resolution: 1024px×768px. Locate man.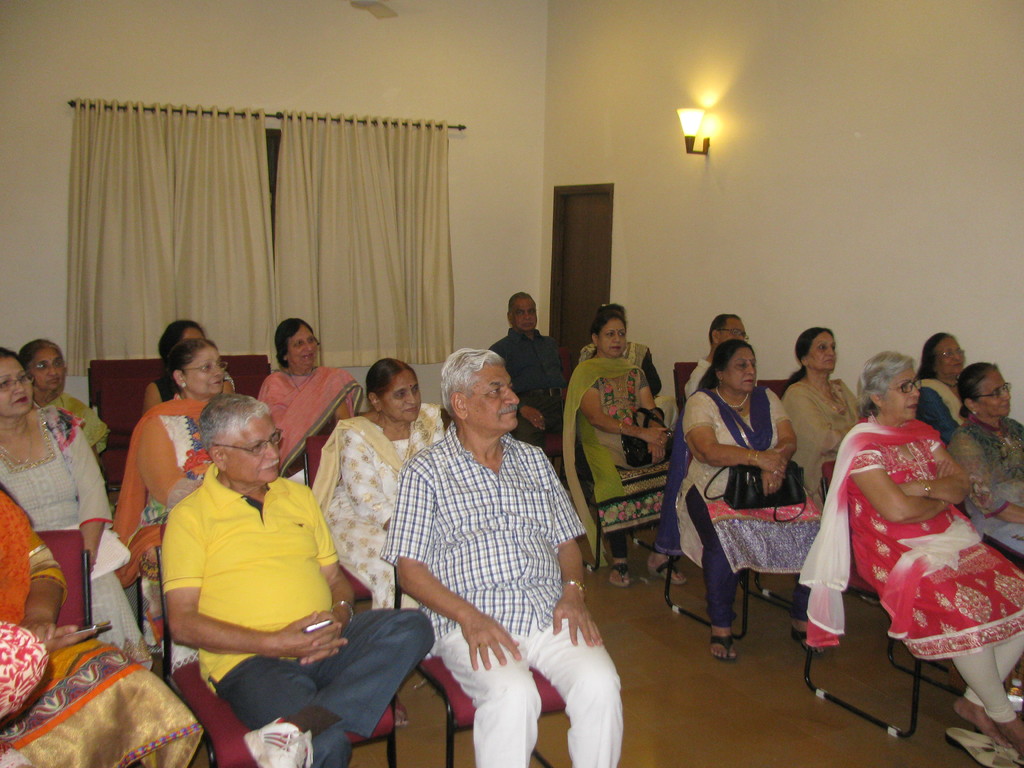
[x1=157, y1=396, x2=436, y2=767].
